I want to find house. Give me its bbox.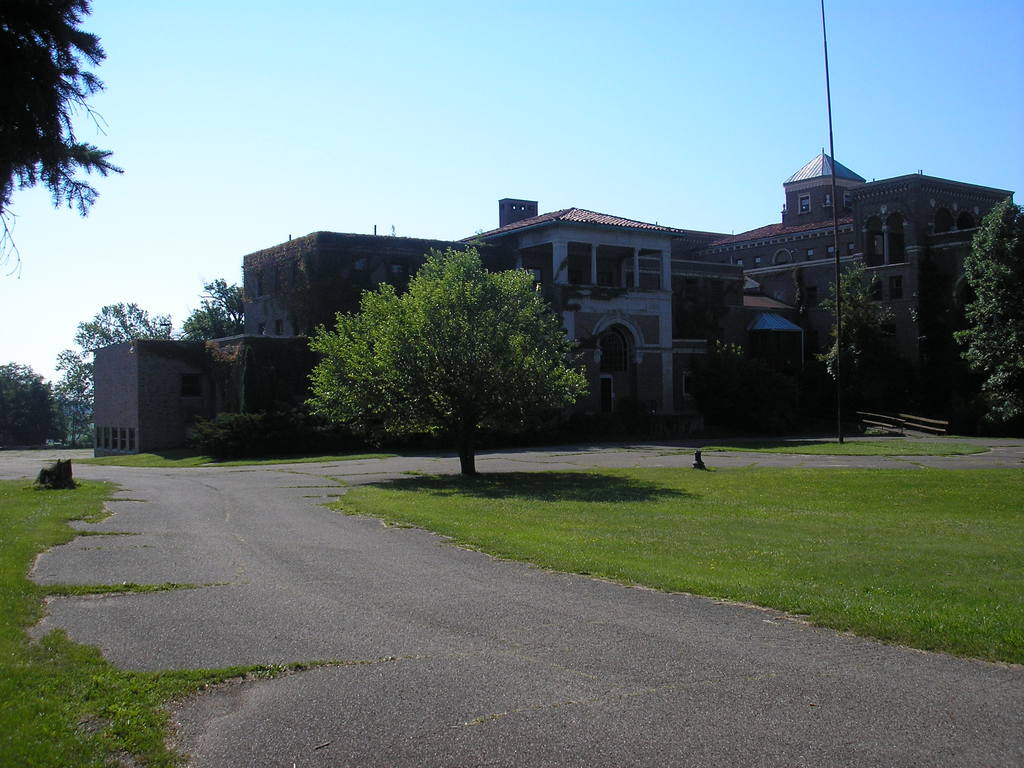
93, 337, 210, 449.
